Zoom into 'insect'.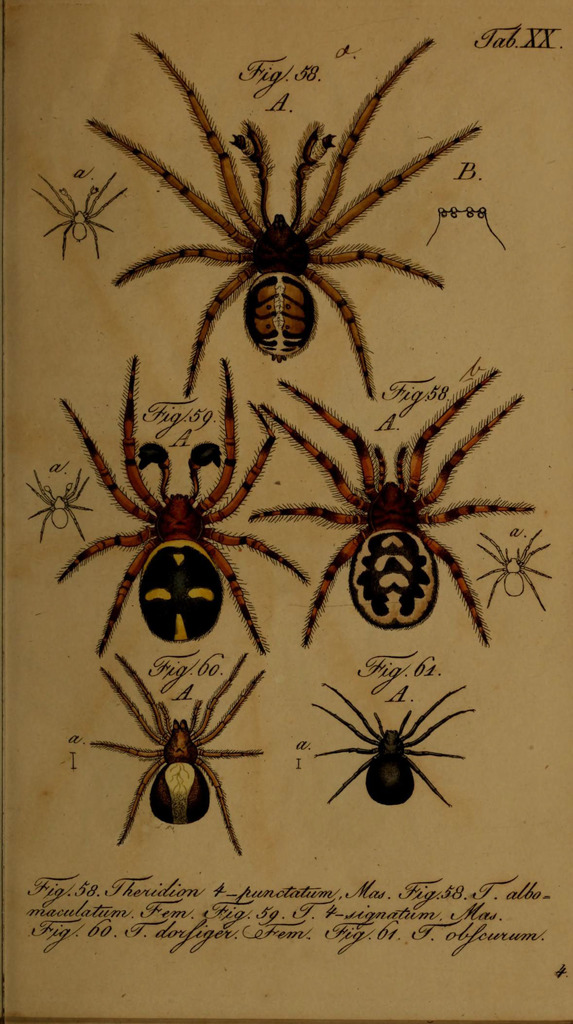
Zoom target: x1=51, y1=357, x2=314, y2=655.
